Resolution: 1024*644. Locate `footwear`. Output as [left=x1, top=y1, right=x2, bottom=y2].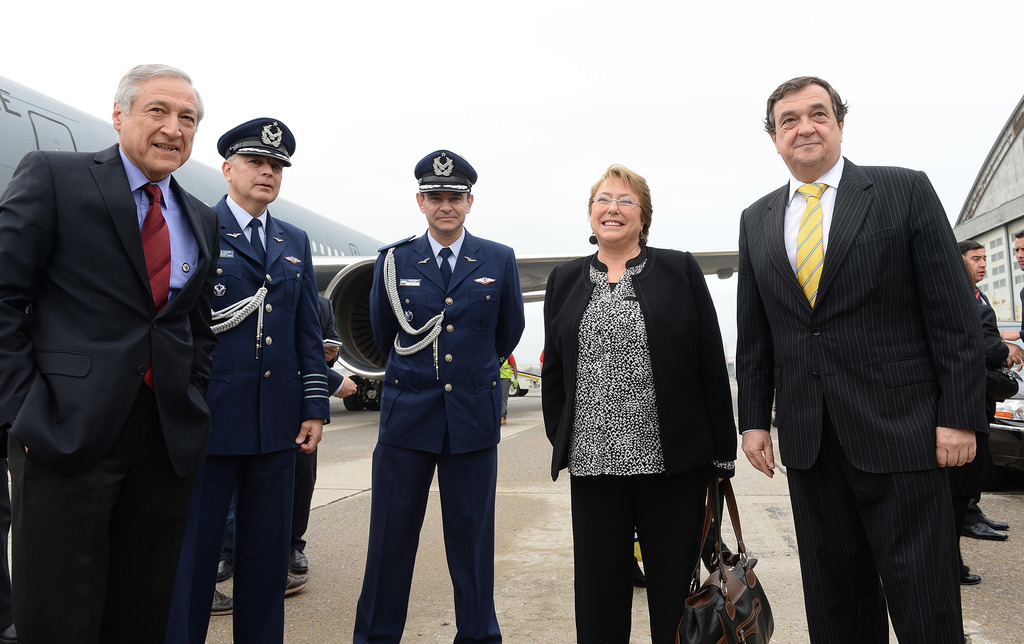
[left=968, top=511, right=1011, bottom=528].
